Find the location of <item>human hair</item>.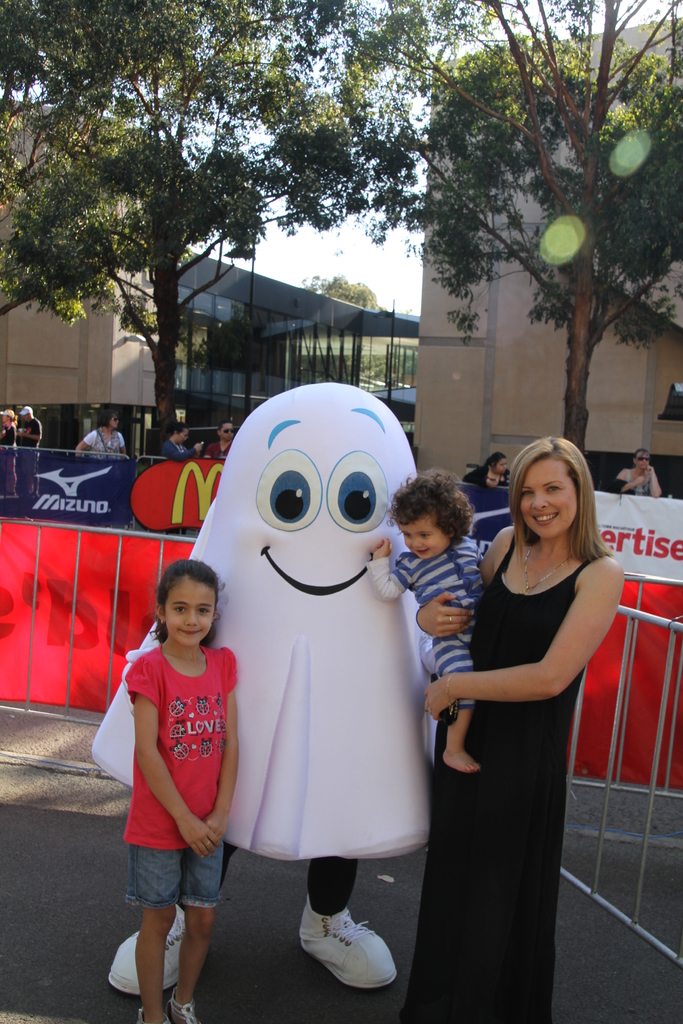
Location: x1=97 y1=408 x2=113 y2=431.
